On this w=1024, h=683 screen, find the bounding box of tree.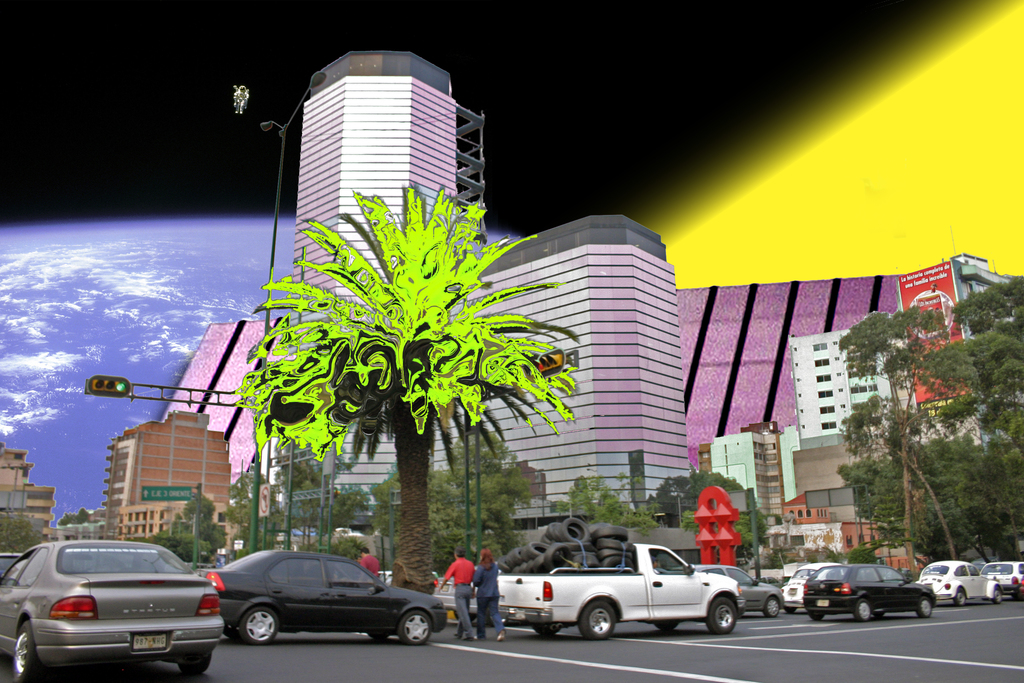
Bounding box: crop(951, 273, 1023, 567).
